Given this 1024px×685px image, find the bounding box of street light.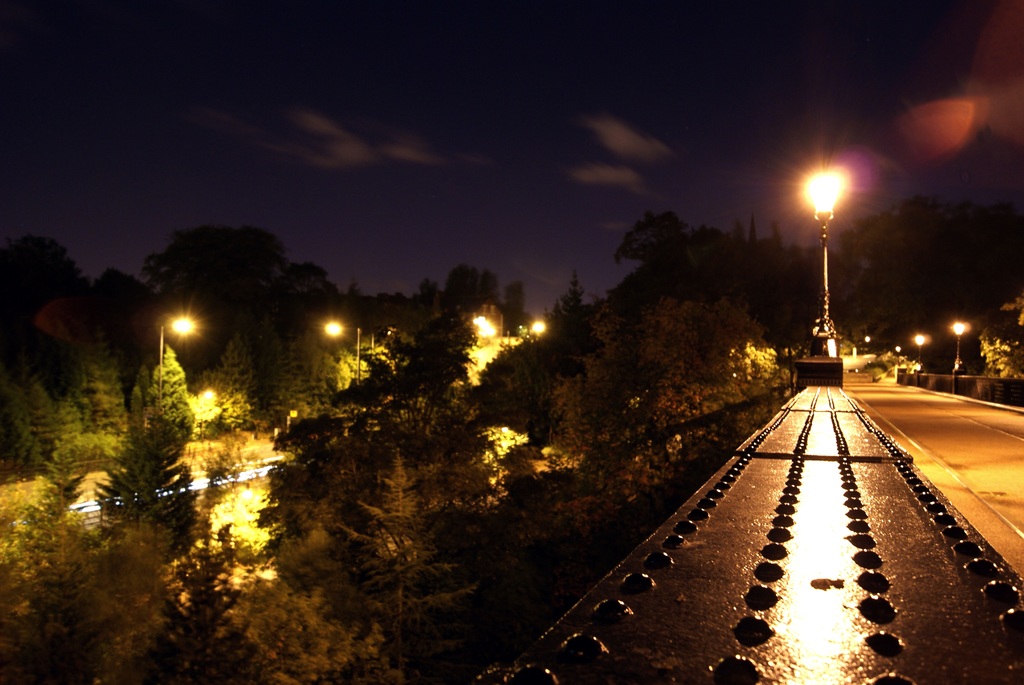
{"left": 317, "top": 315, "right": 362, "bottom": 399}.
